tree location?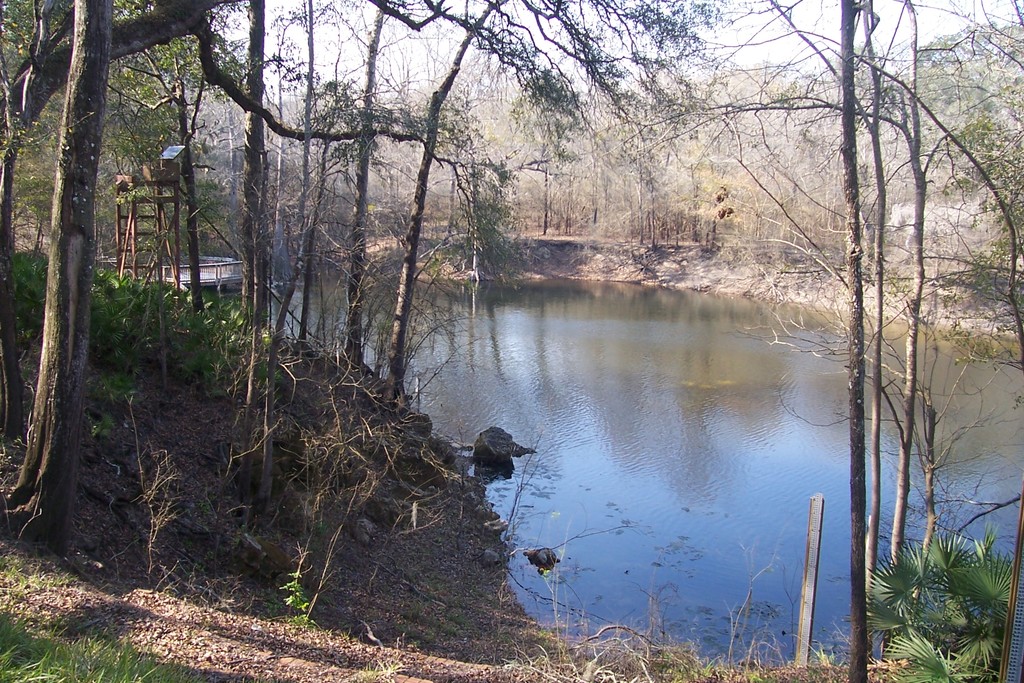
<box>879,4,965,359</box>
